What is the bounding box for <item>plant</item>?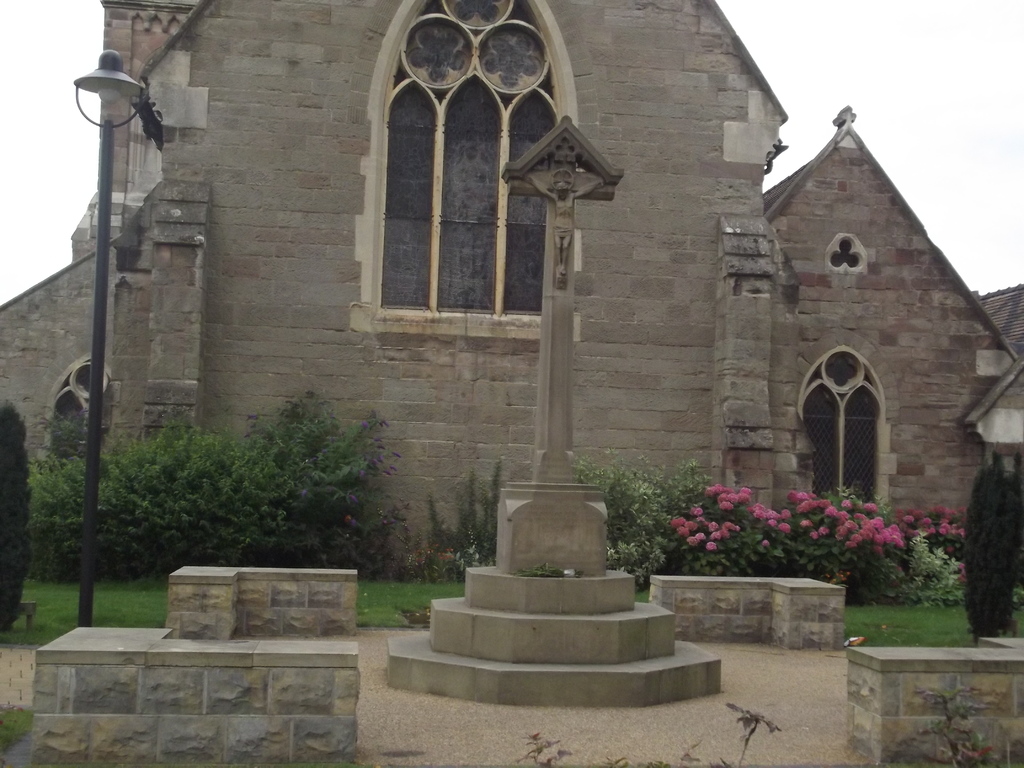
Rect(0, 397, 28, 636).
